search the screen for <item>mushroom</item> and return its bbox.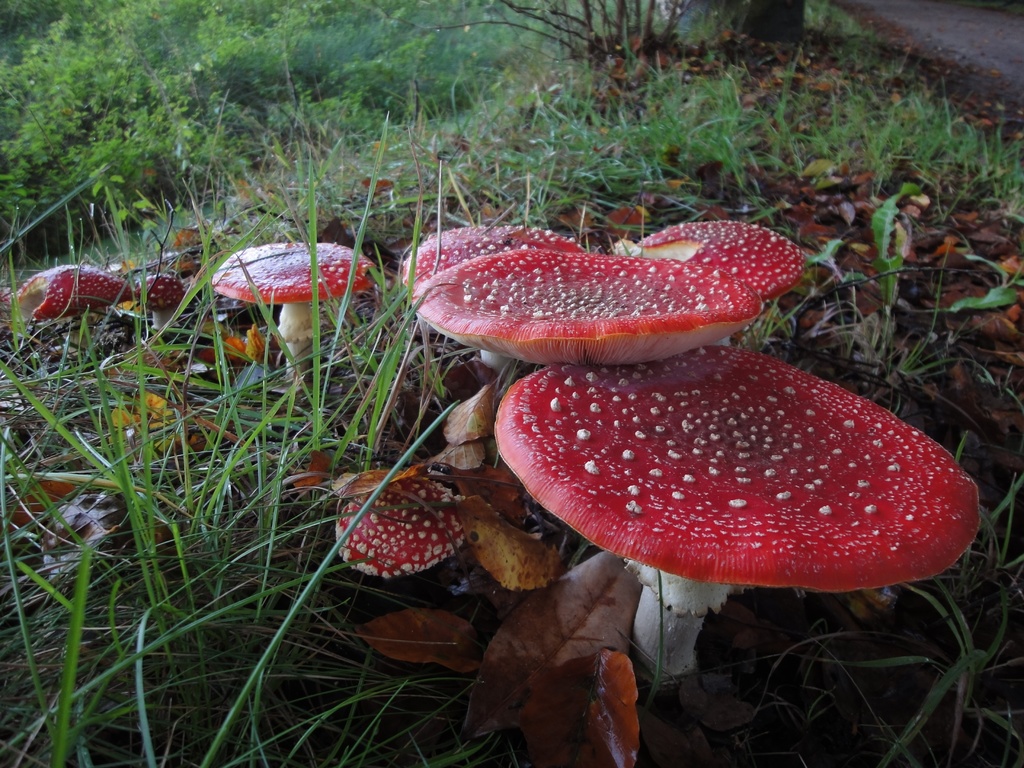
Found: <region>136, 273, 186, 329</region>.
